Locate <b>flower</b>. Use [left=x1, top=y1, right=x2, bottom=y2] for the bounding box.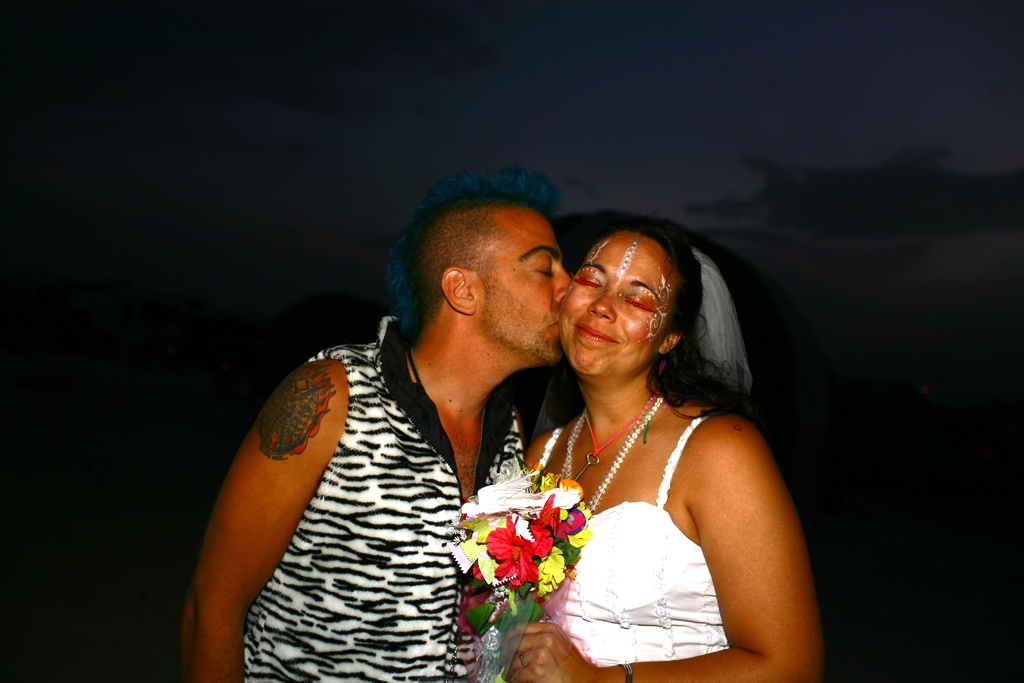
[left=485, top=513, right=550, bottom=595].
